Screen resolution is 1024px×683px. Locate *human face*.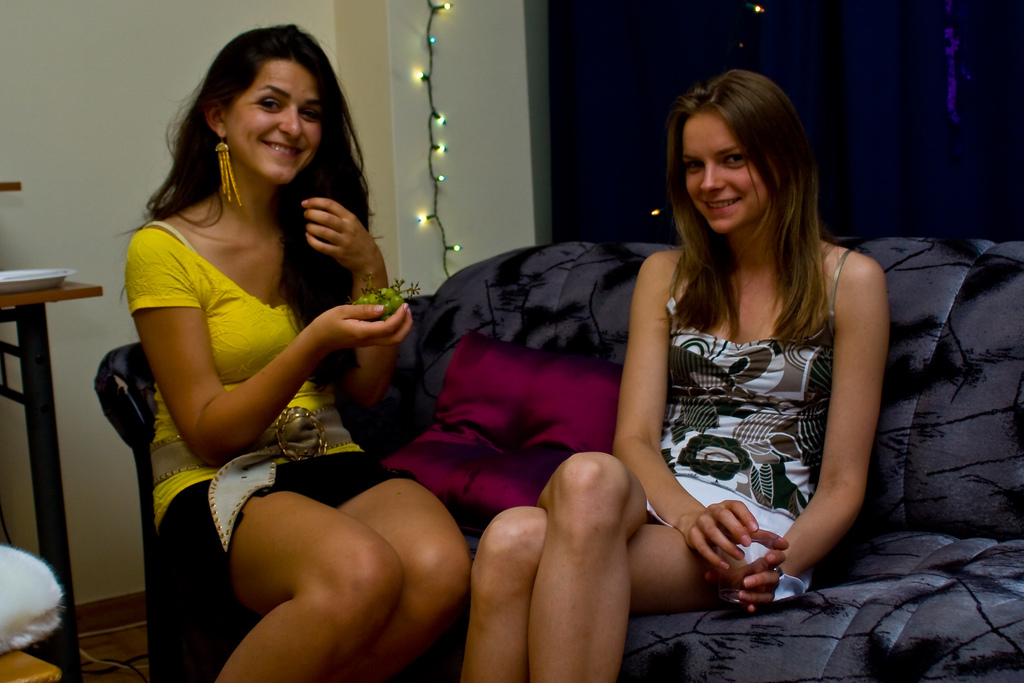
683,109,769,235.
